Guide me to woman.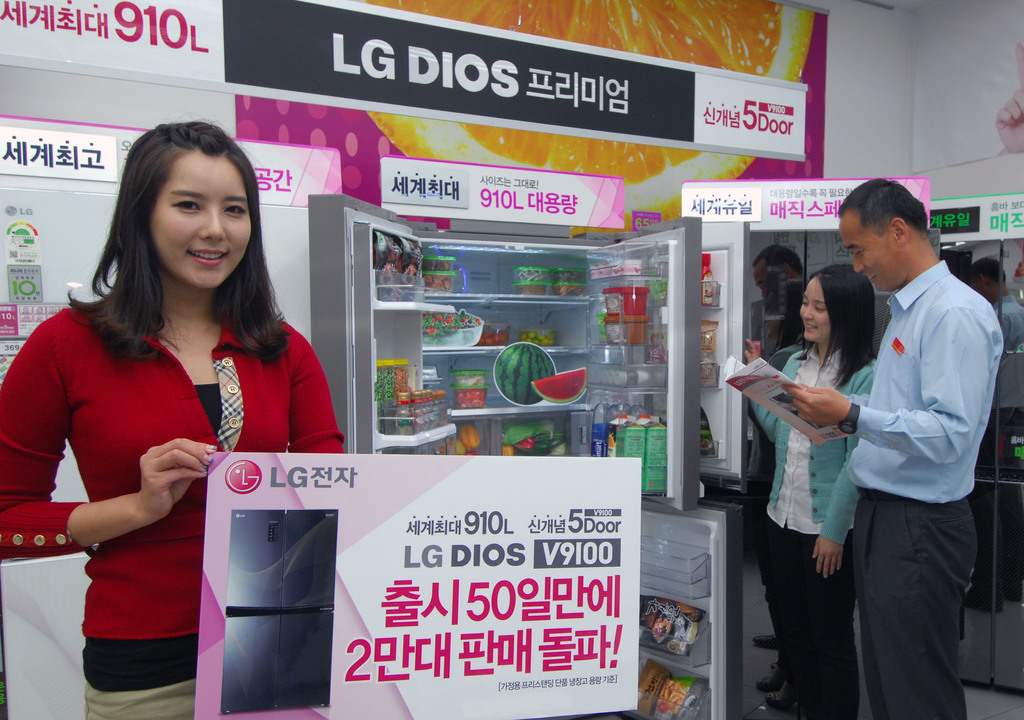
Guidance: (18,127,307,717).
